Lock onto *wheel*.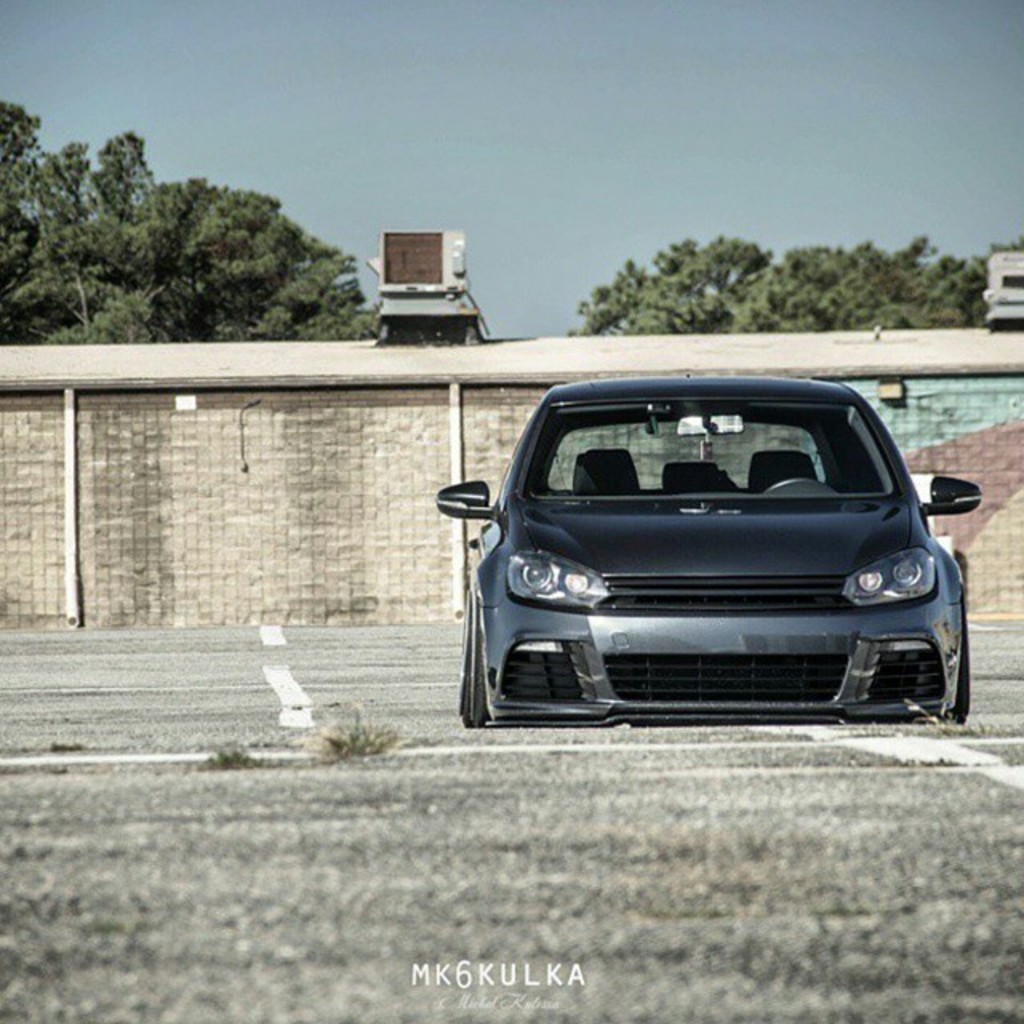
Locked: <region>949, 624, 970, 725</region>.
